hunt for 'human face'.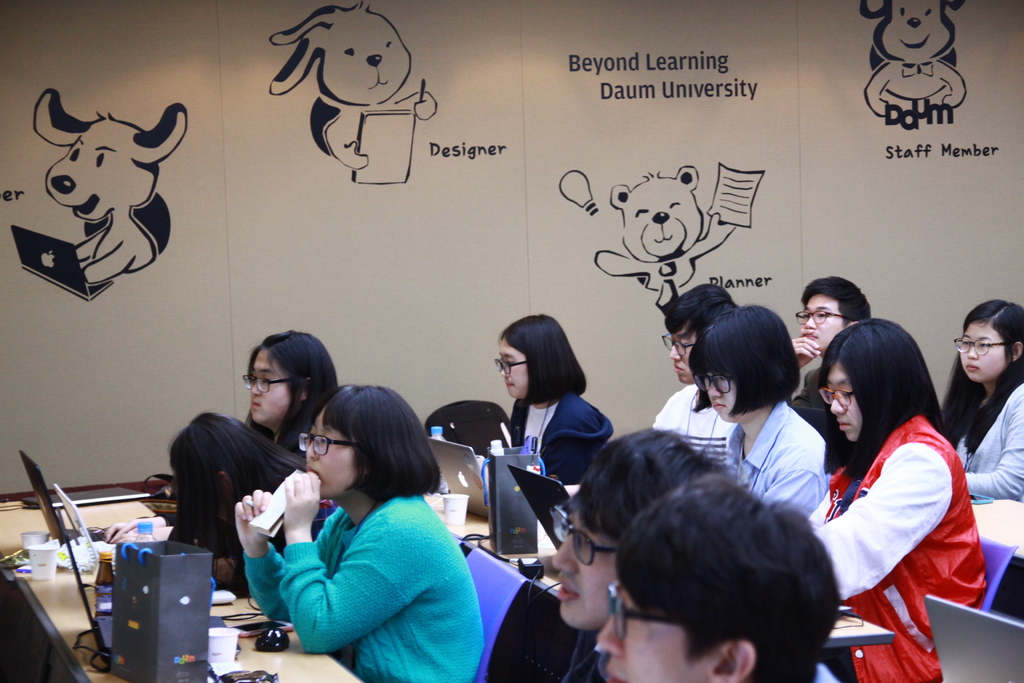
Hunted down at (301, 409, 359, 499).
